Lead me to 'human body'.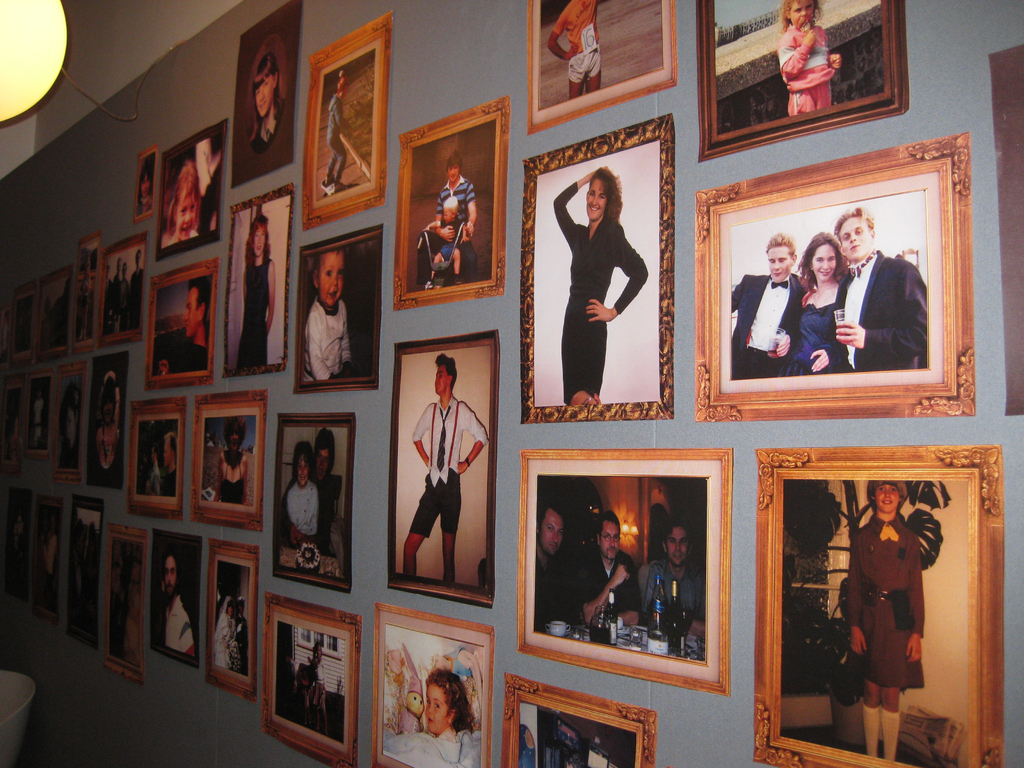
Lead to l=139, t=463, r=164, b=500.
